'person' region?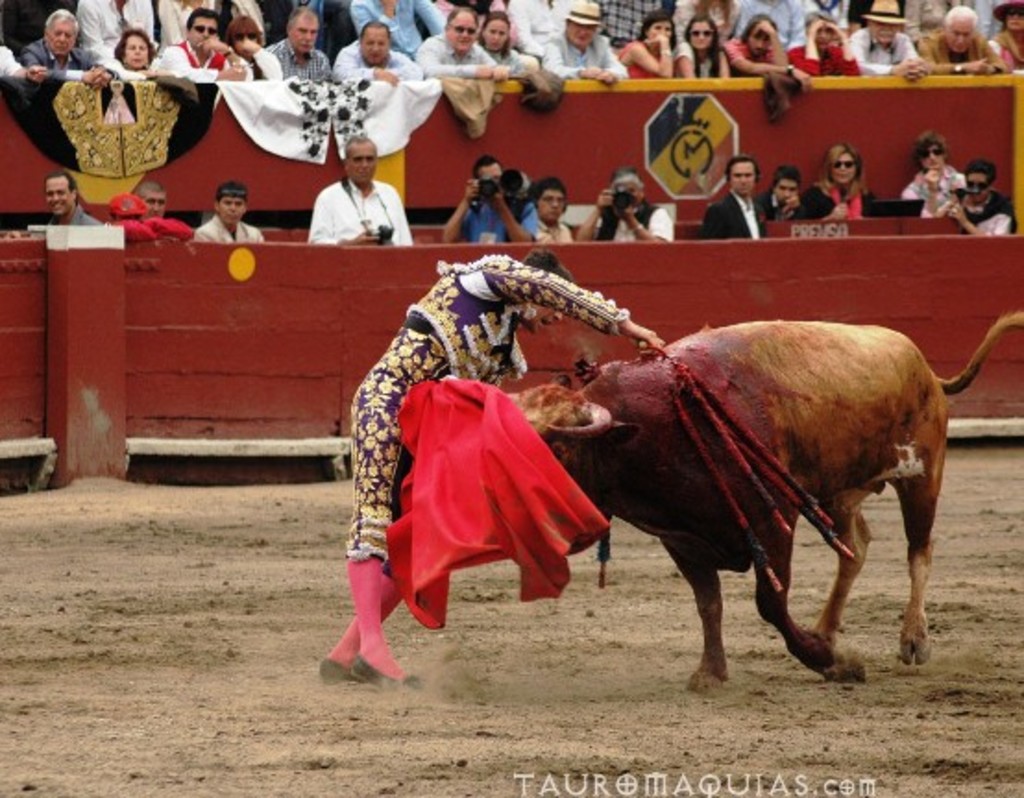
Rect(717, 17, 813, 94)
